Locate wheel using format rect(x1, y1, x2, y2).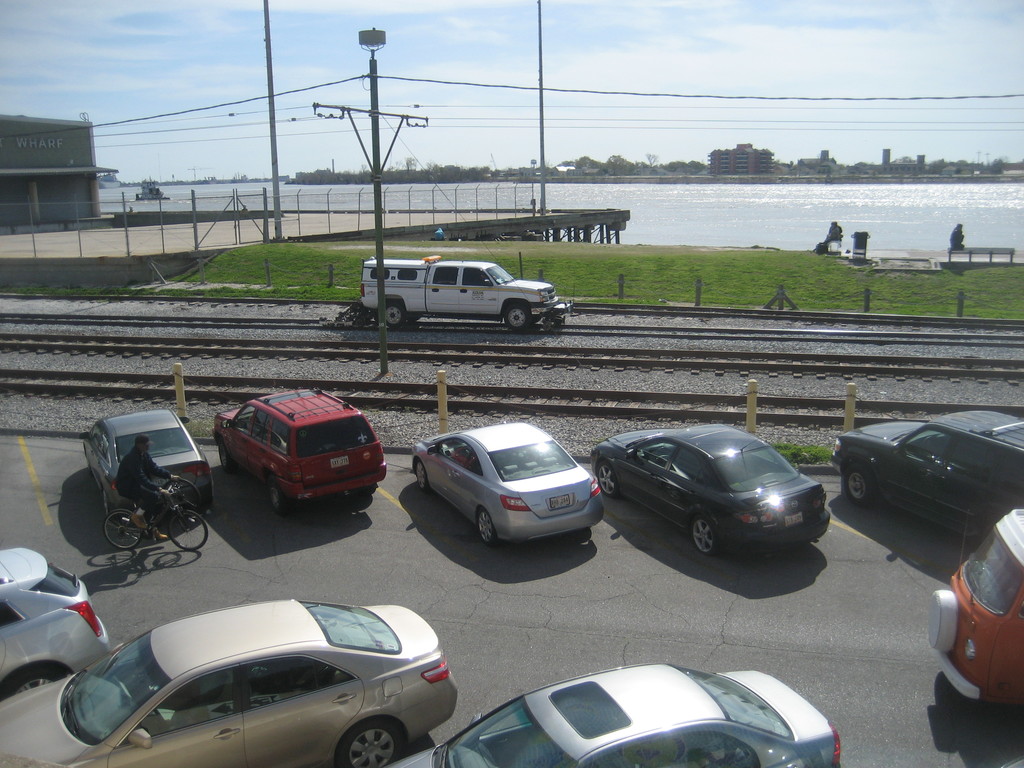
rect(417, 458, 431, 493).
